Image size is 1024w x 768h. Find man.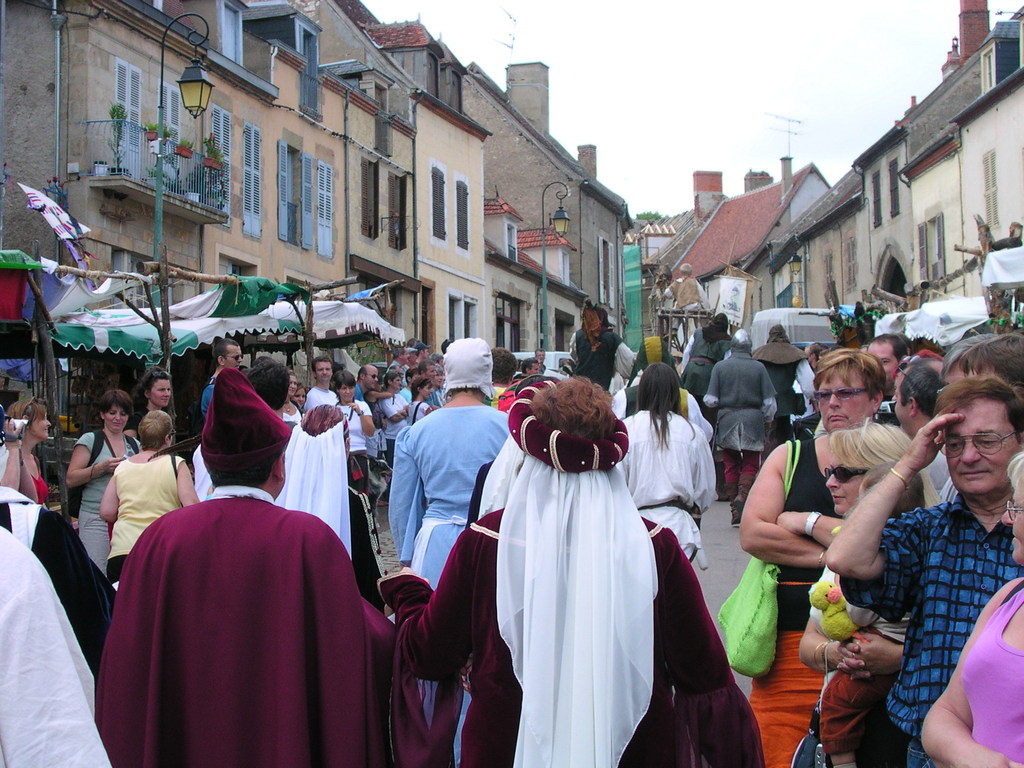
[978, 206, 1020, 281].
